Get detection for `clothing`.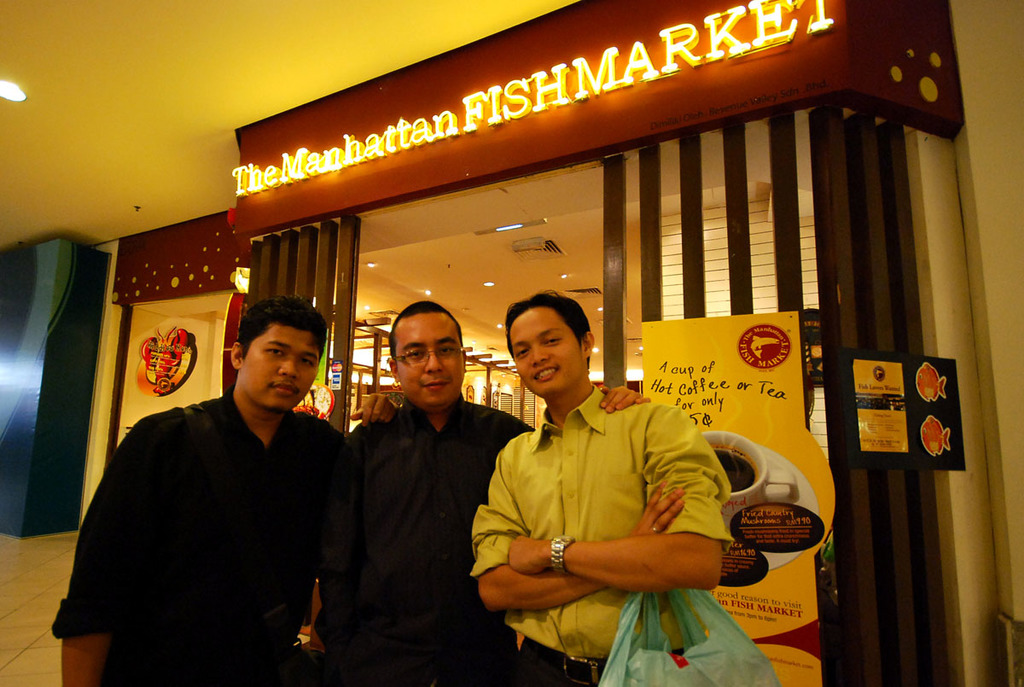
Detection: 55,382,349,686.
